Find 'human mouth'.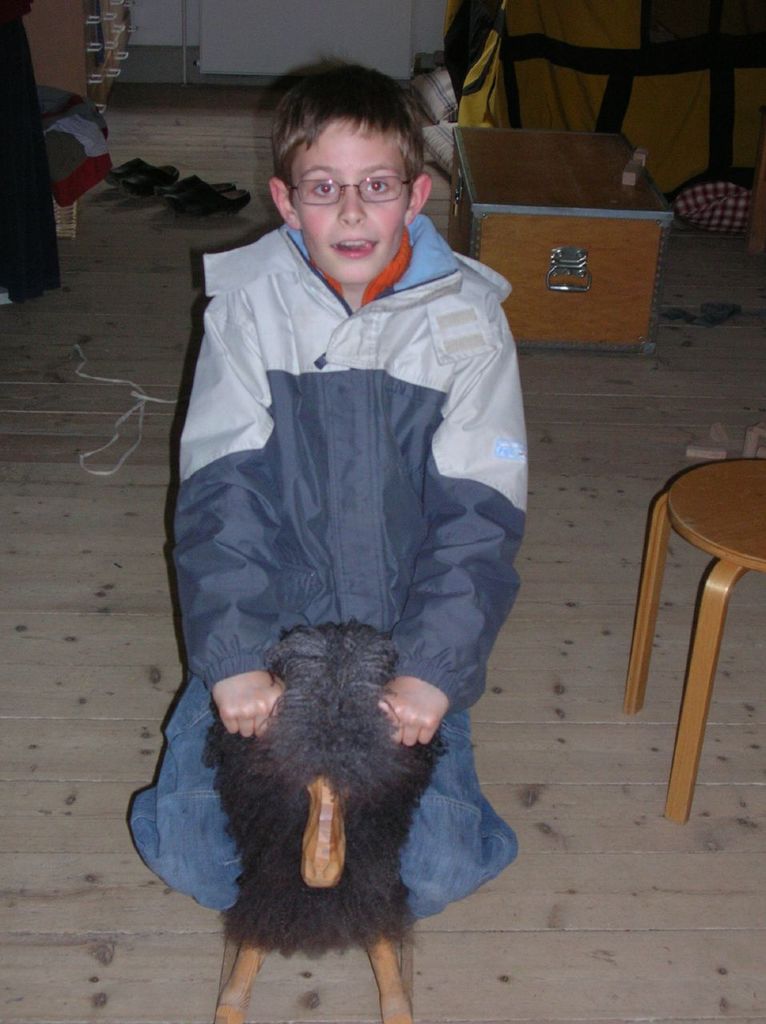
334,238,376,257.
